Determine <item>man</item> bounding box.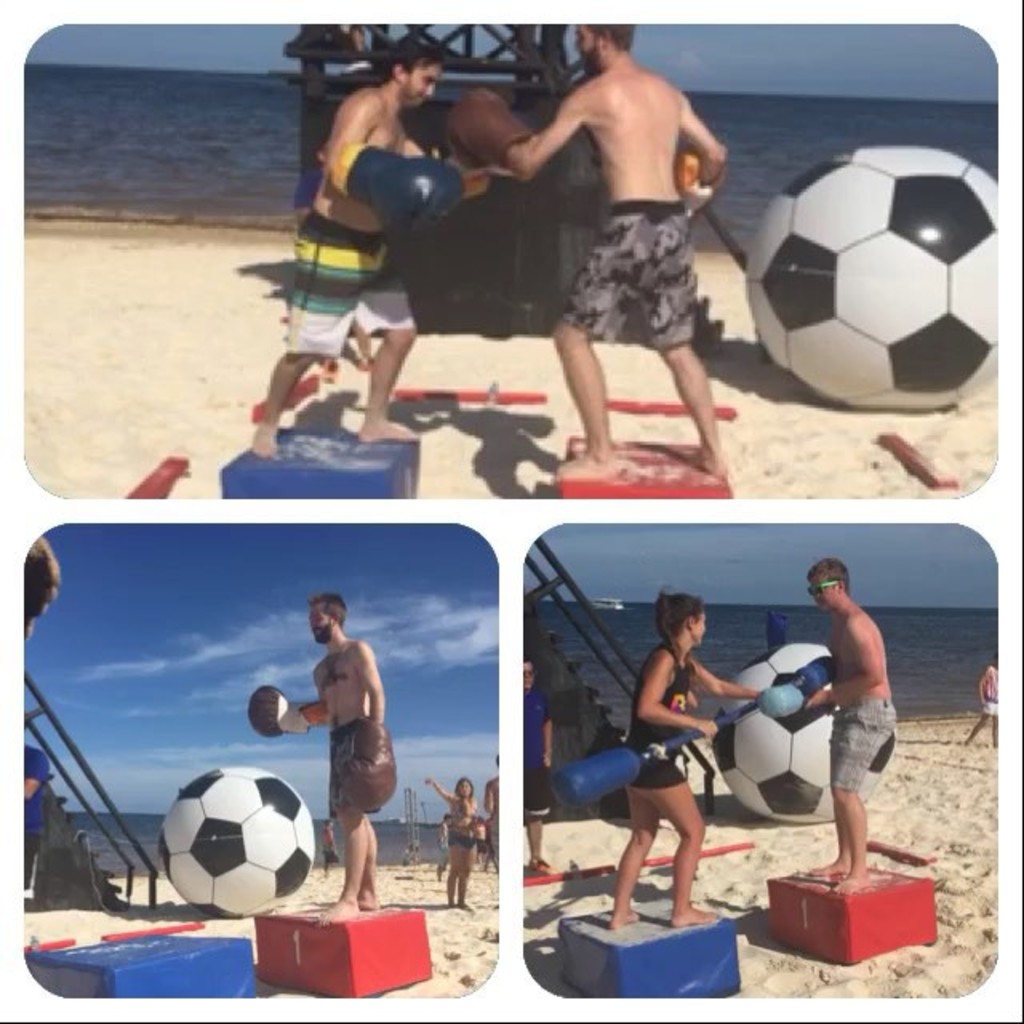
Determined: x1=800, y1=563, x2=898, y2=880.
